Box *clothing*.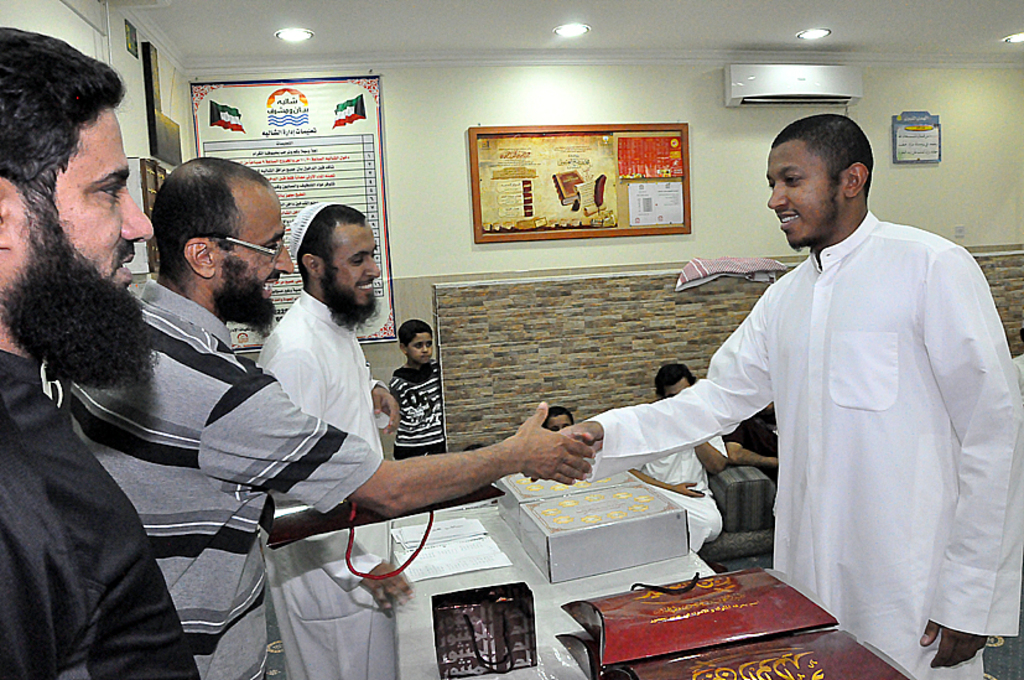
left=629, top=435, right=731, bottom=551.
